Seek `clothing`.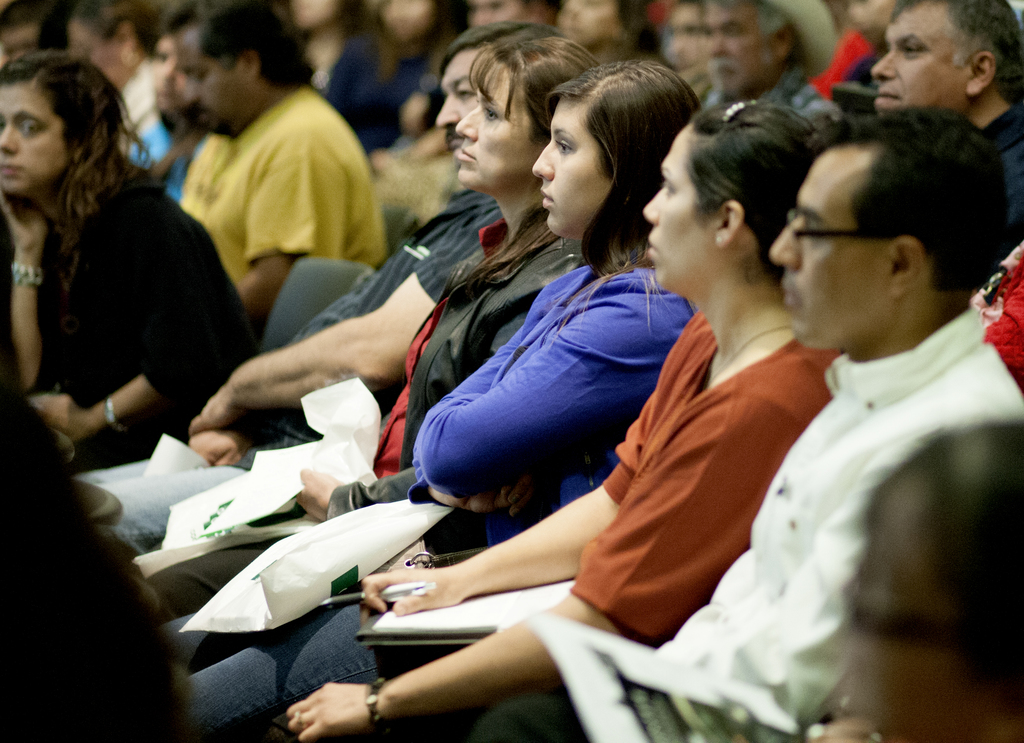
(70,183,500,564).
